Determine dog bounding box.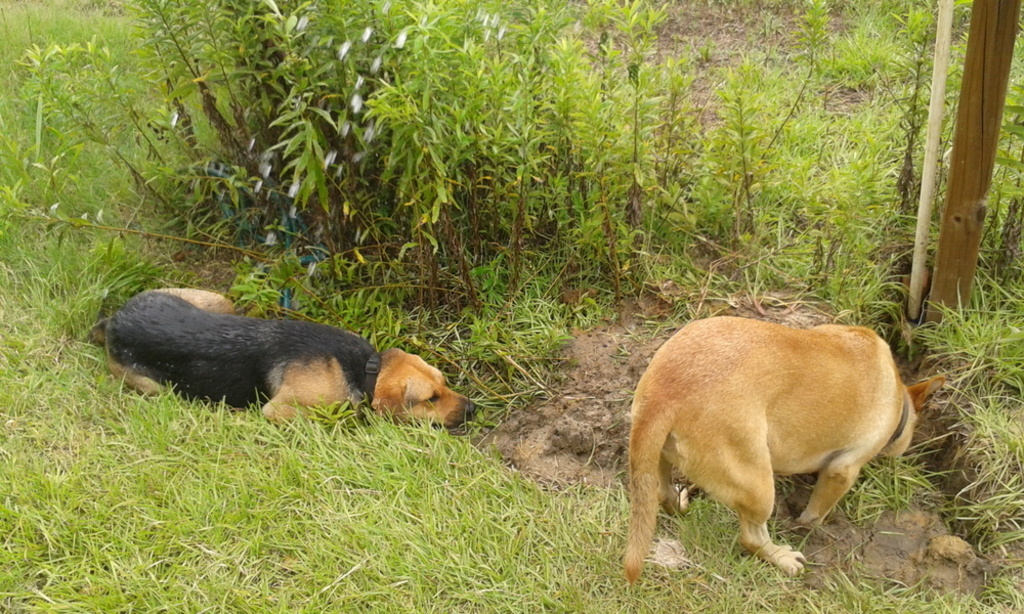
Determined: [x1=89, y1=286, x2=482, y2=430].
